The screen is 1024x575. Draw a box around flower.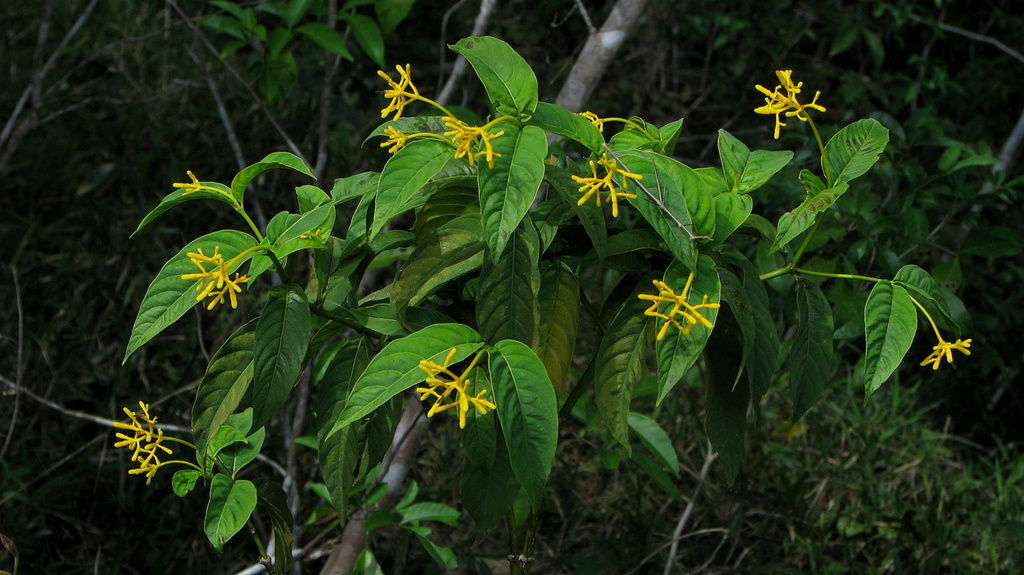
[374, 126, 403, 148].
